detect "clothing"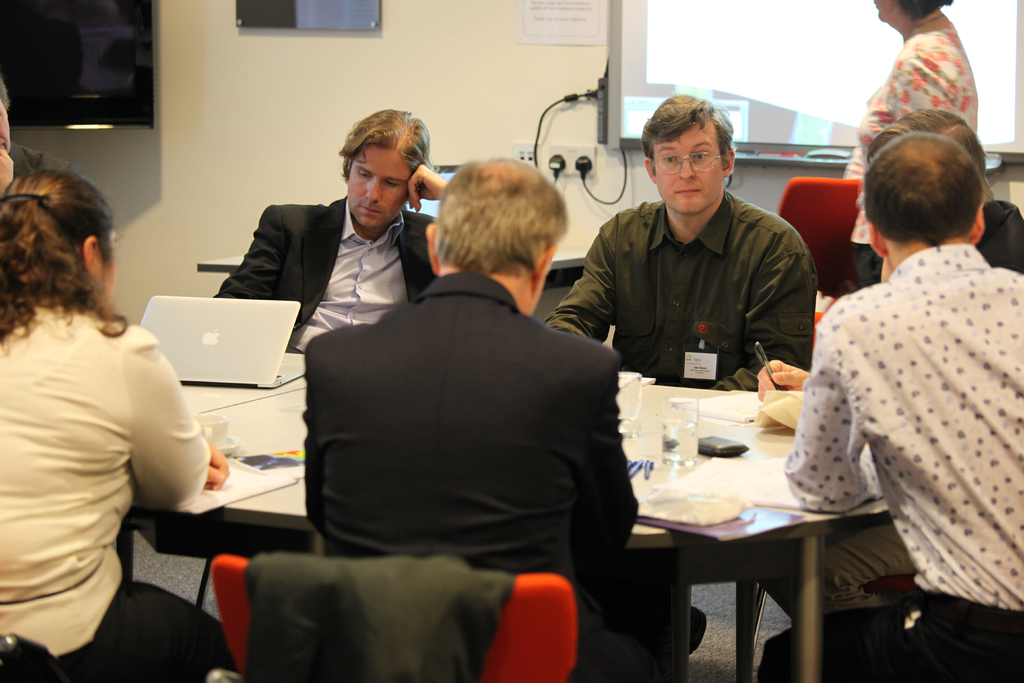
box=[12, 257, 200, 649]
